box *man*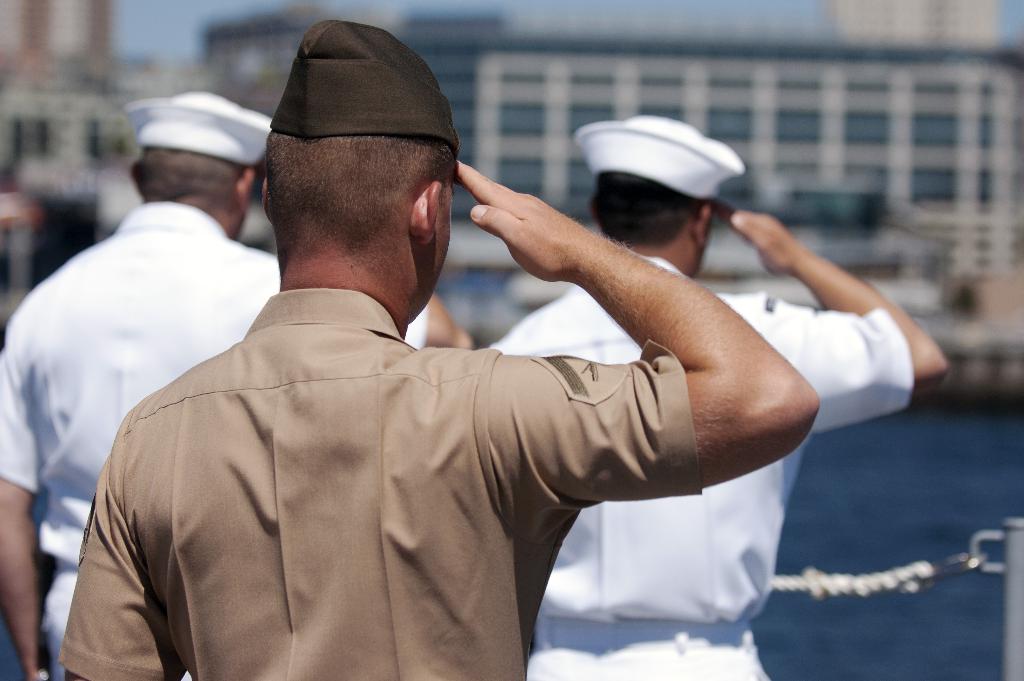
pyautogui.locateOnScreen(0, 88, 472, 680)
